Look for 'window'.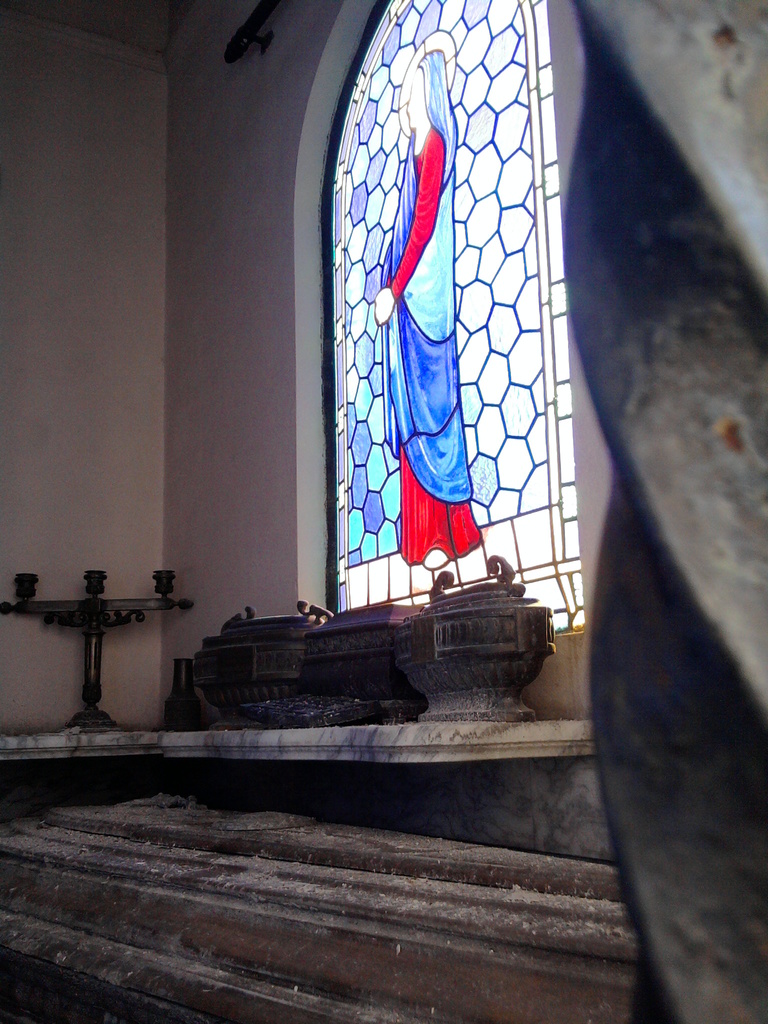
Found: detection(324, 0, 584, 623).
